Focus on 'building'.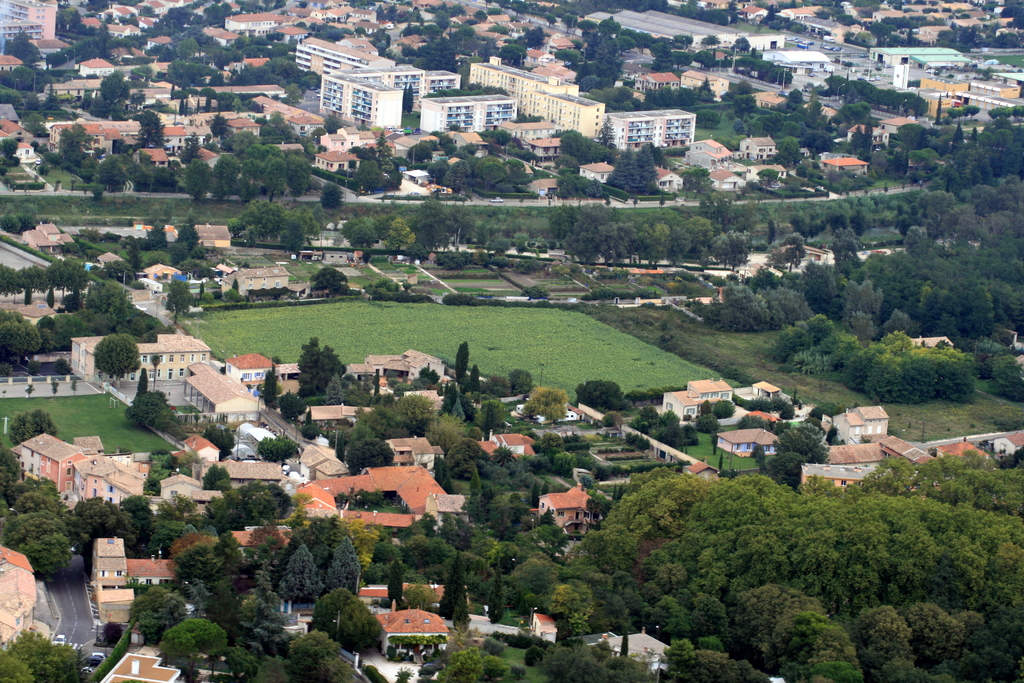
Focused at region(135, 146, 173, 172).
